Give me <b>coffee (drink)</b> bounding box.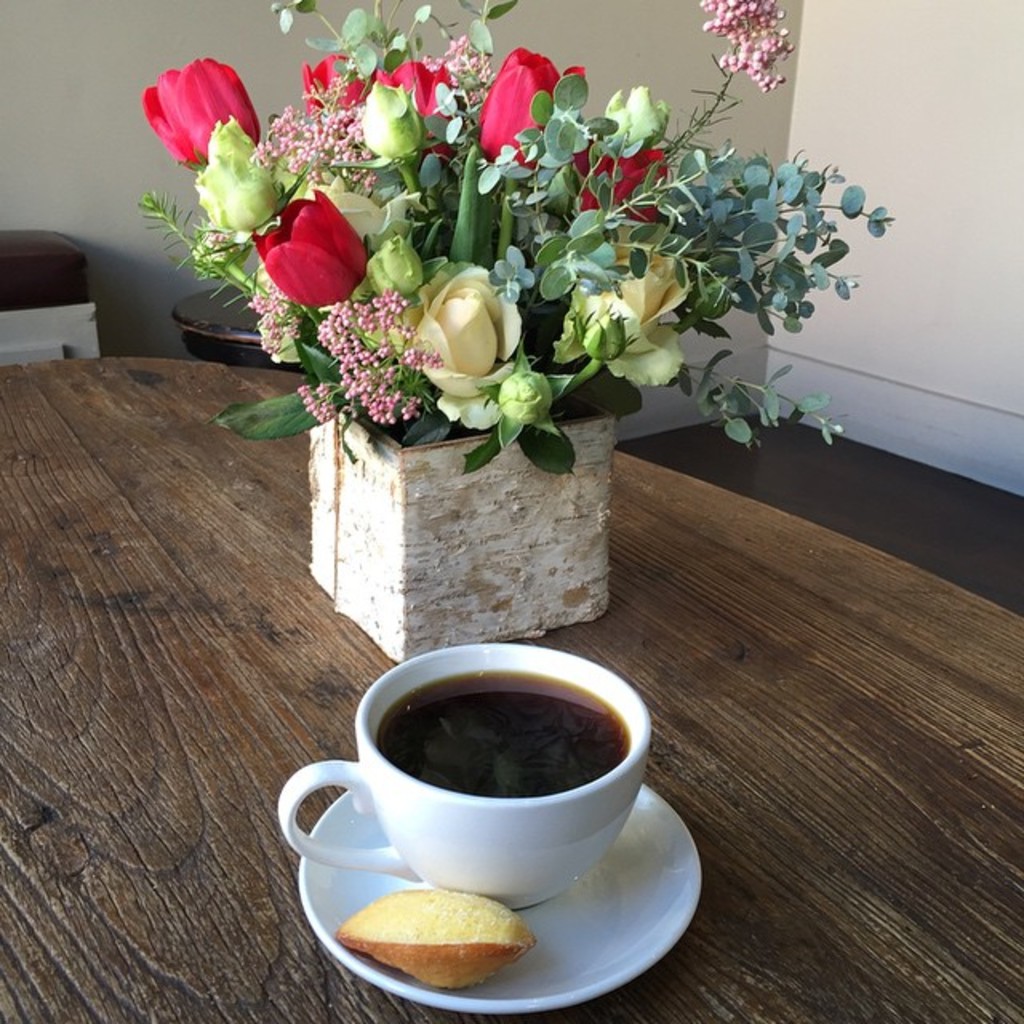
rect(376, 664, 632, 797).
